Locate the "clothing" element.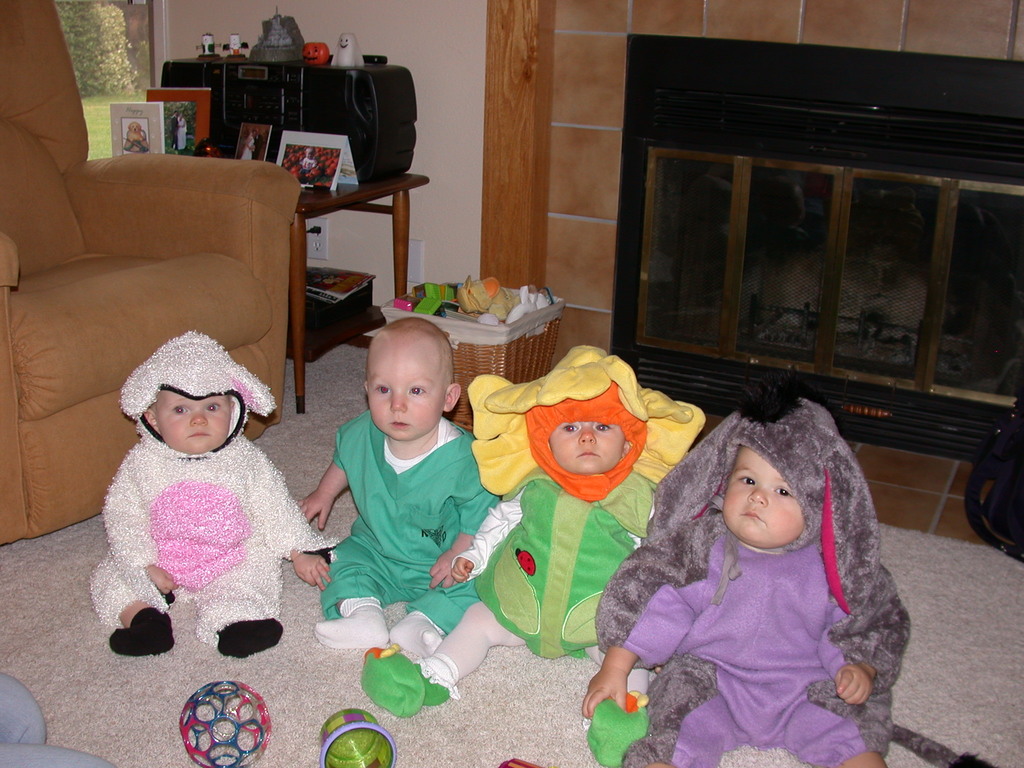
Element bbox: detection(598, 392, 911, 767).
